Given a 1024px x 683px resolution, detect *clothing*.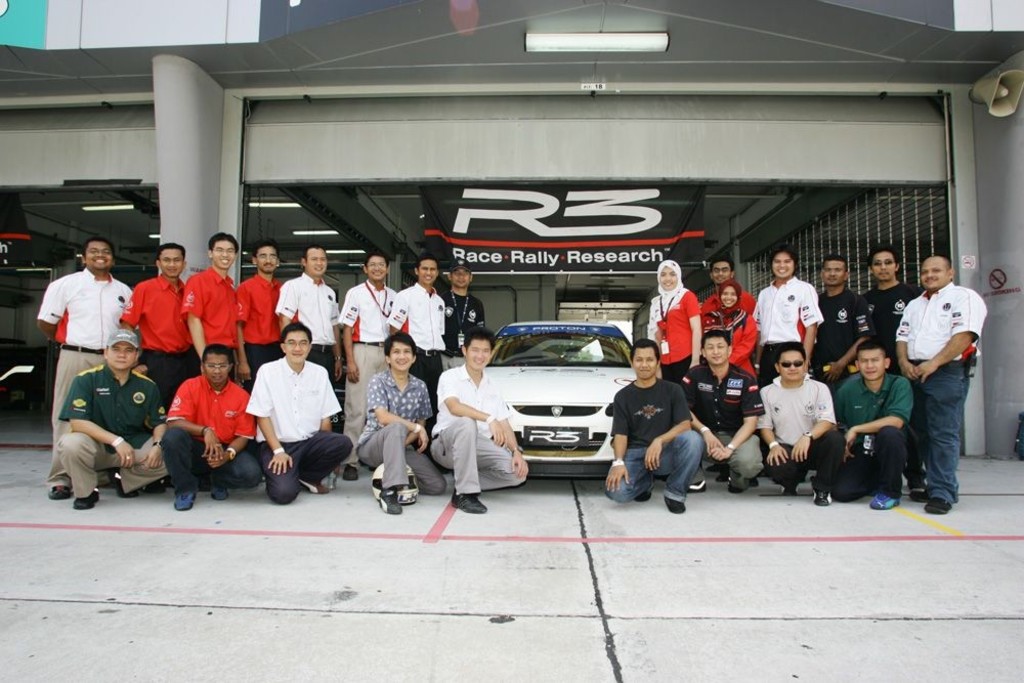
[161, 368, 267, 492].
